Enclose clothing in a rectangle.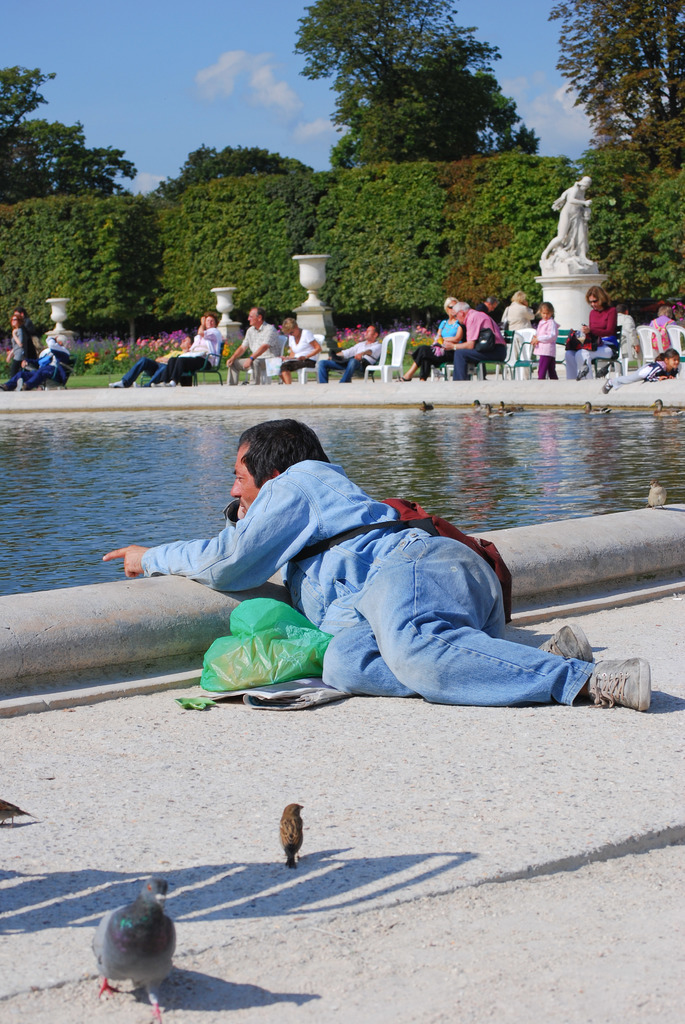
(406,318,464,376).
